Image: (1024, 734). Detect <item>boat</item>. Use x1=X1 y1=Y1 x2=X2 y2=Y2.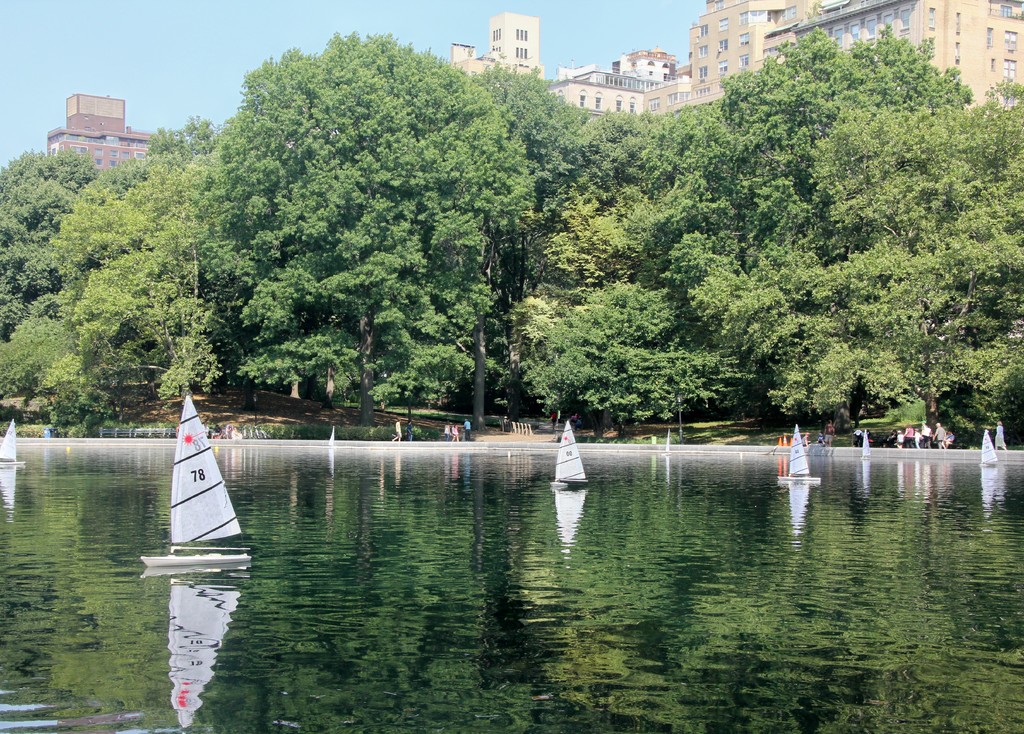
x1=148 y1=394 x2=252 y2=601.
